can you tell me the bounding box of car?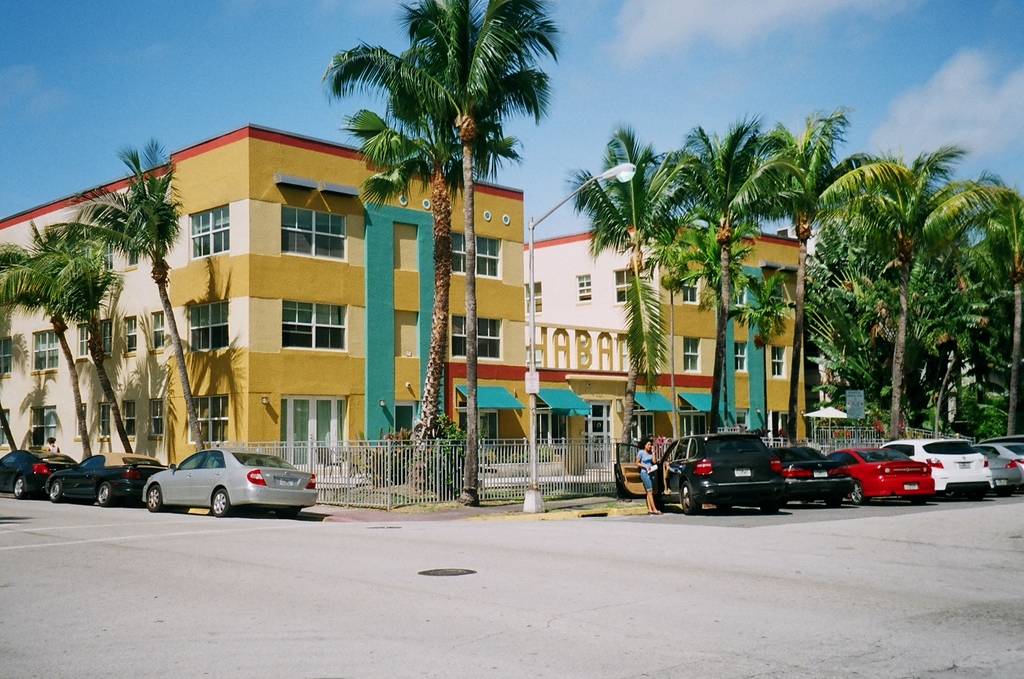
[left=0, top=448, right=82, bottom=507].
